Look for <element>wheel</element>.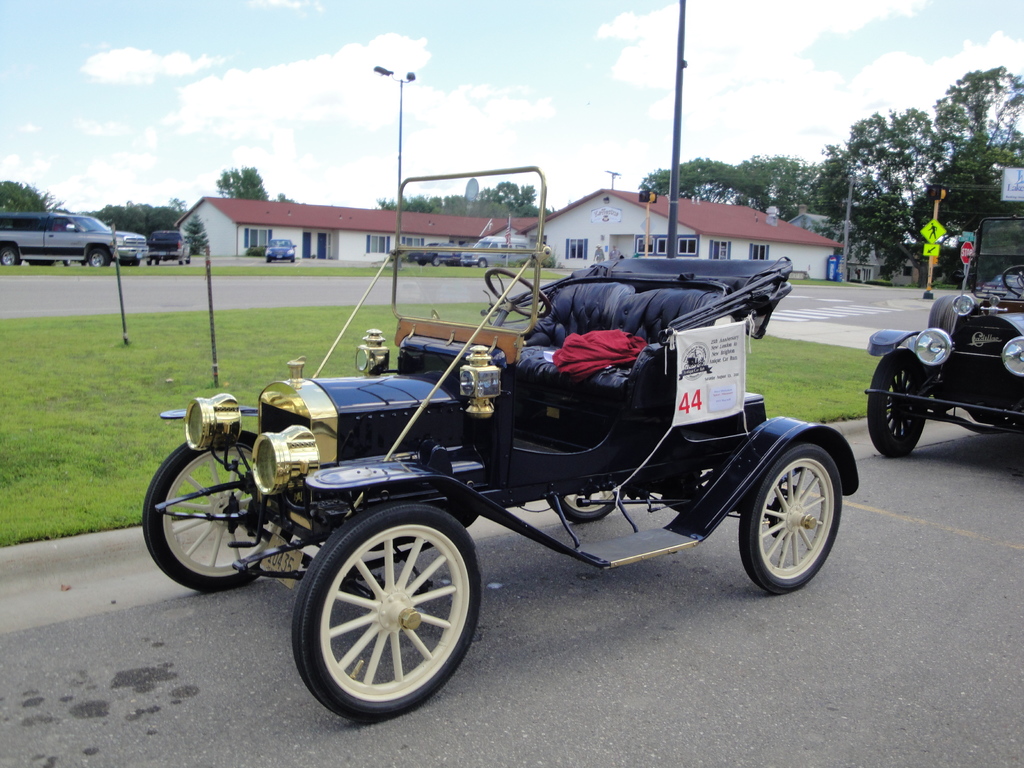
Found: x1=141, y1=431, x2=293, y2=593.
